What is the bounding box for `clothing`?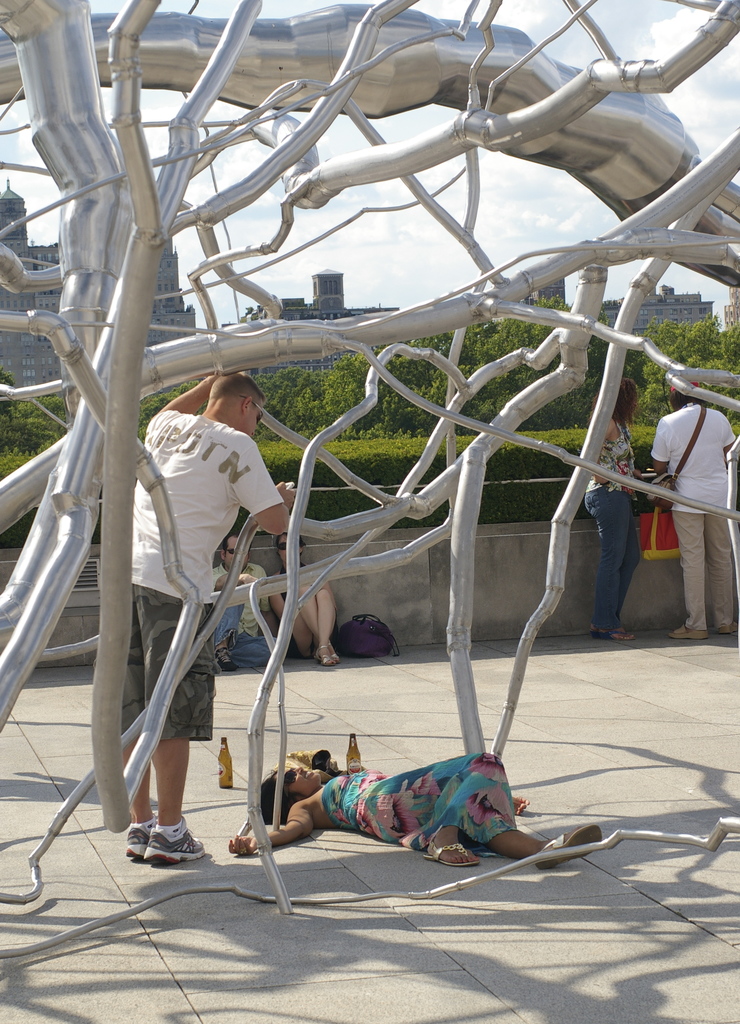
bbox=[324, 753, 508, 838].
